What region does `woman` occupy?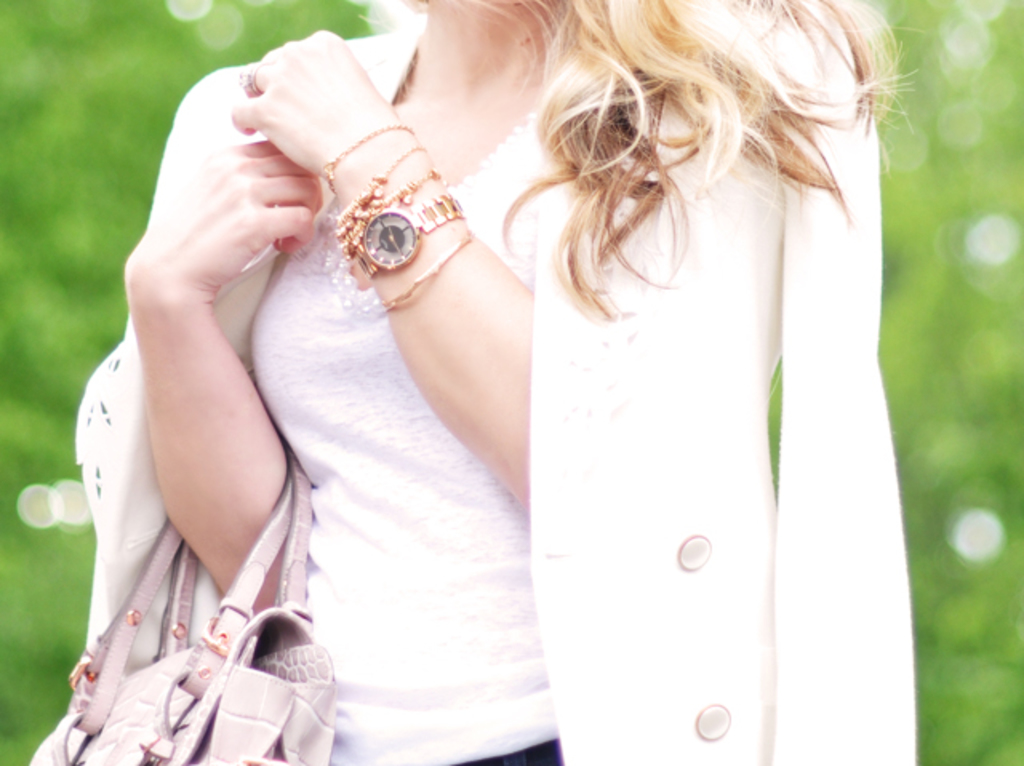
bbox(78, 0, 910, 764).
